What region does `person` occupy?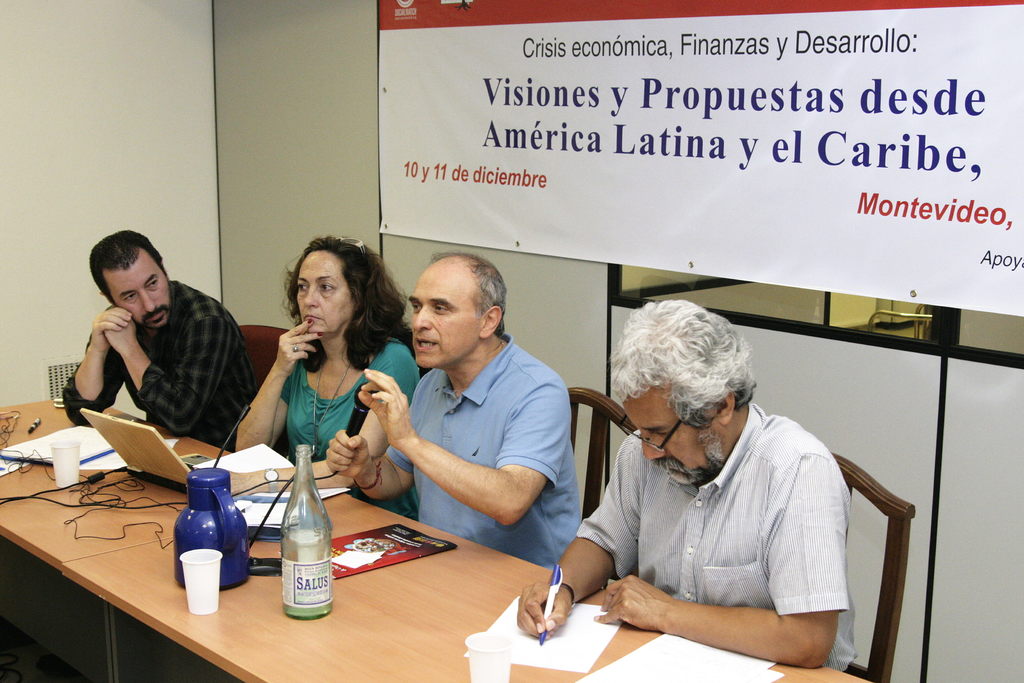
bbox(65, 230, 255, 453).
